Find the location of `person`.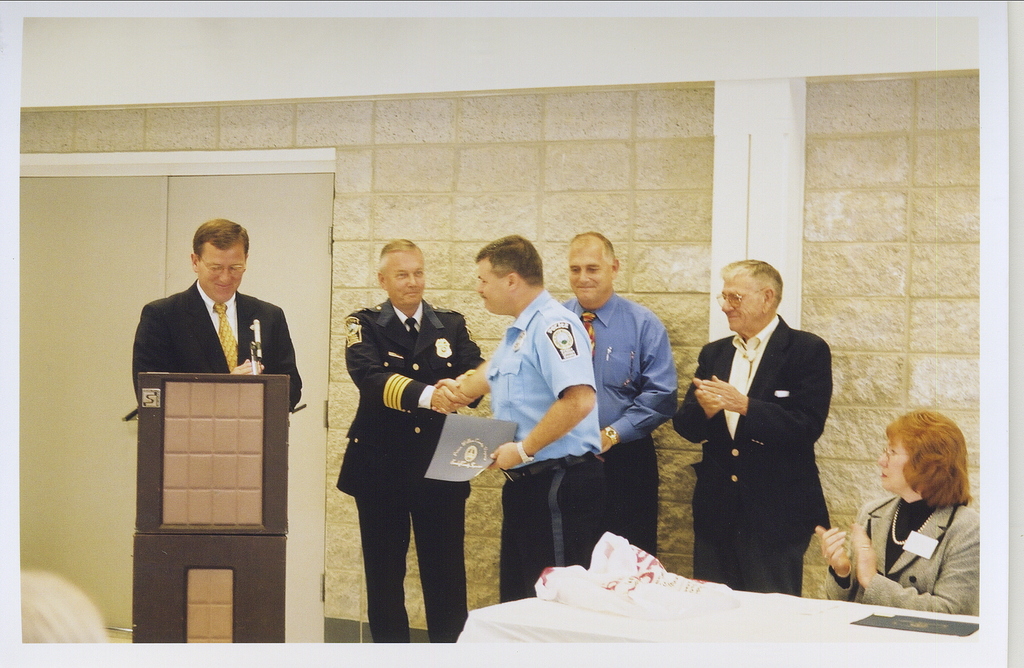
Location: 673/256/831/597.
